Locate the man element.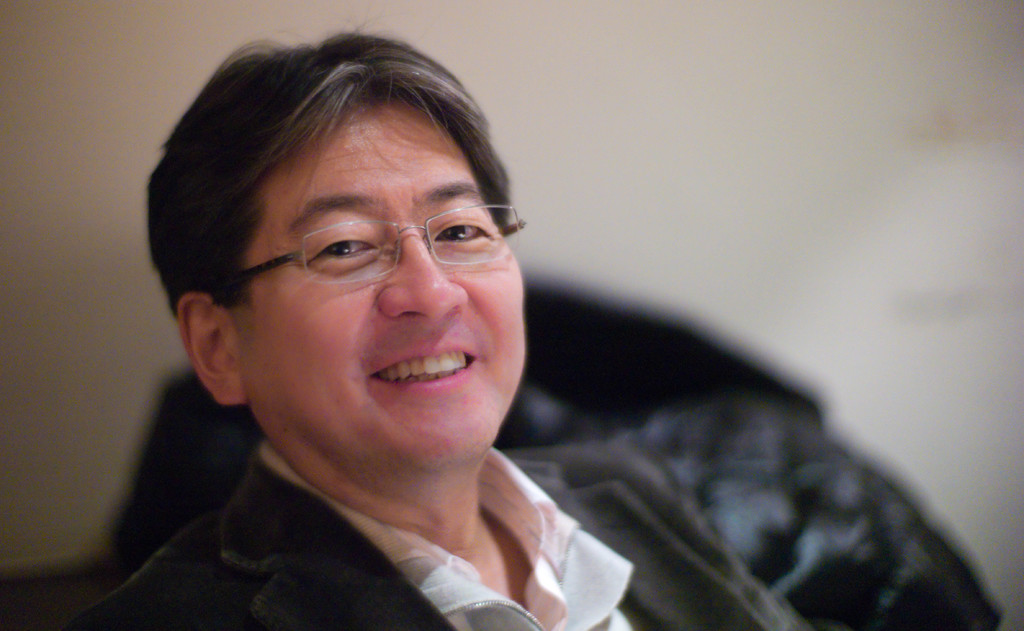
Element bbox: [53,47,707,627].
